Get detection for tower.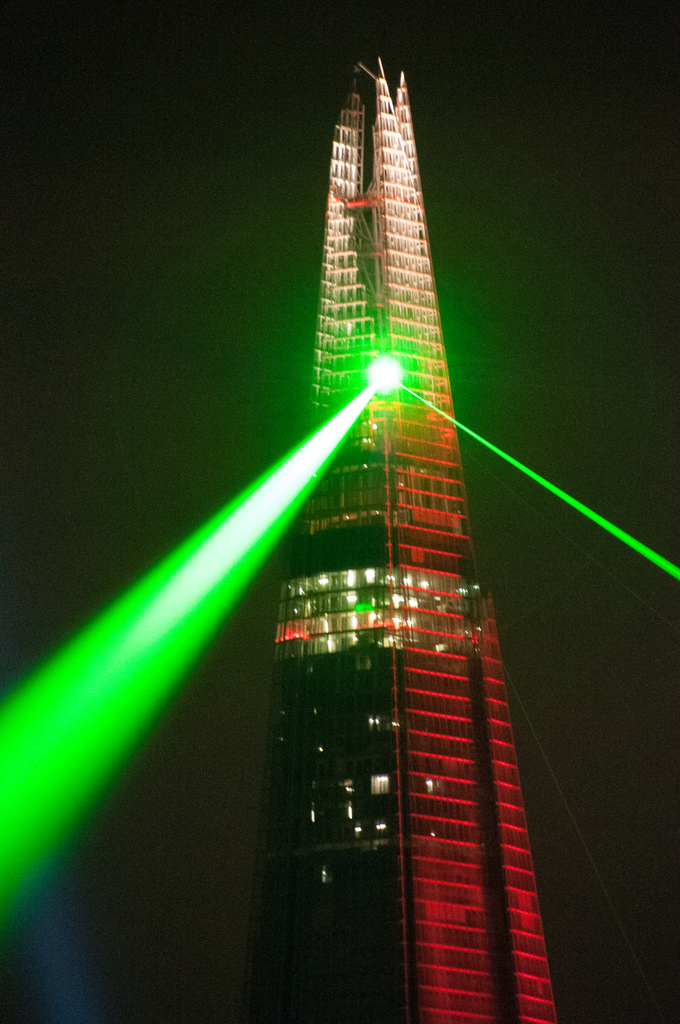
Detection: rect(241, 57, 558, 1023).
